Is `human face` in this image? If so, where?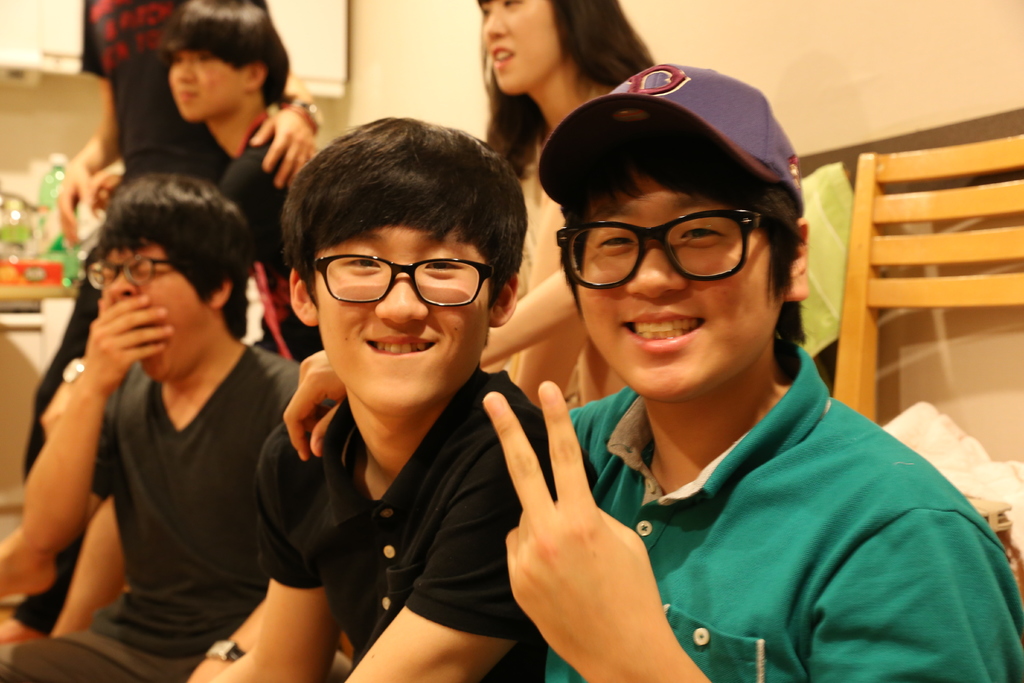
Yes, at Rect(573, 173, 786, 399).
